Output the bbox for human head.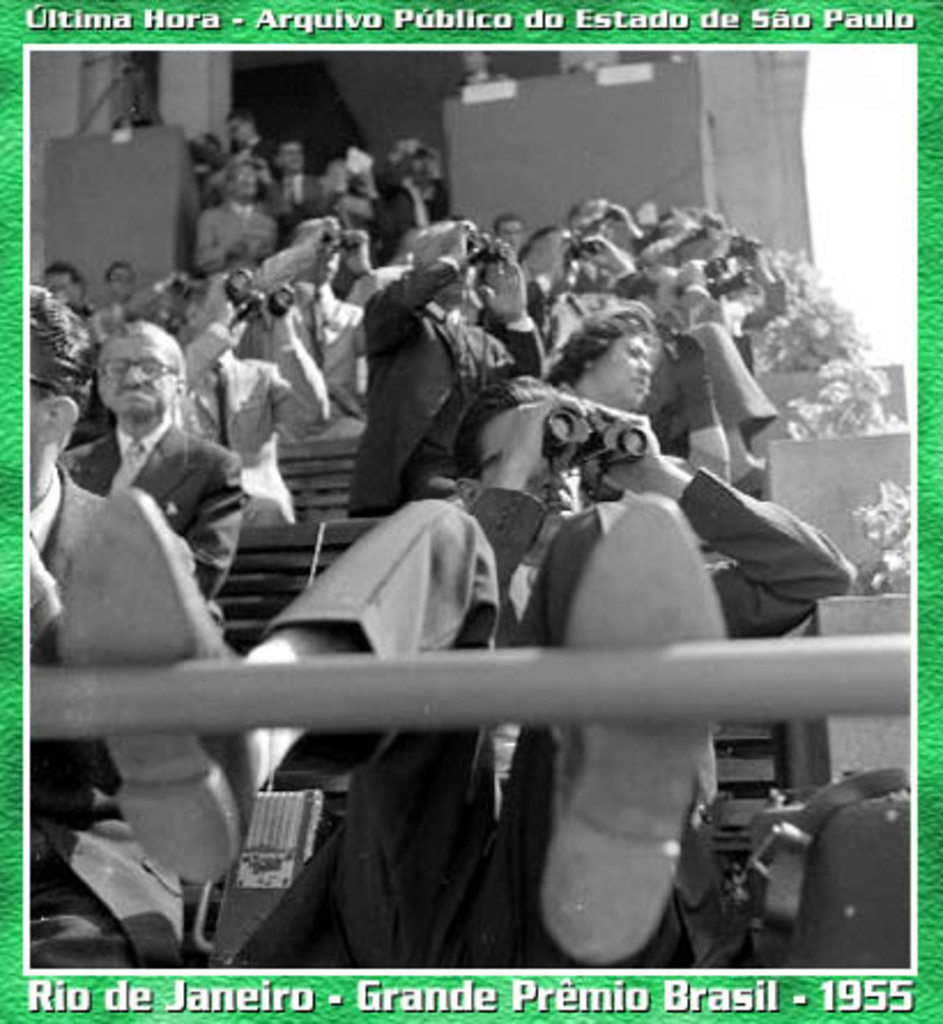
pyautogui.locateOnScreen(322, 152, 375, 196).
